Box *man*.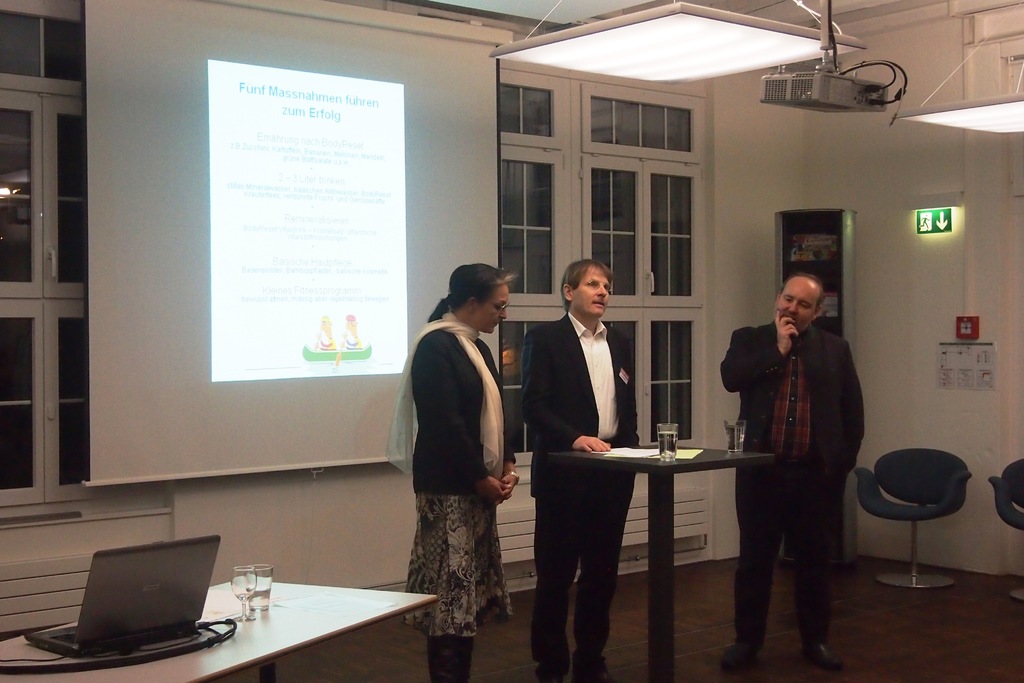
{"left": 715, "top": 263, "right": 851, "bottom": 668}.
